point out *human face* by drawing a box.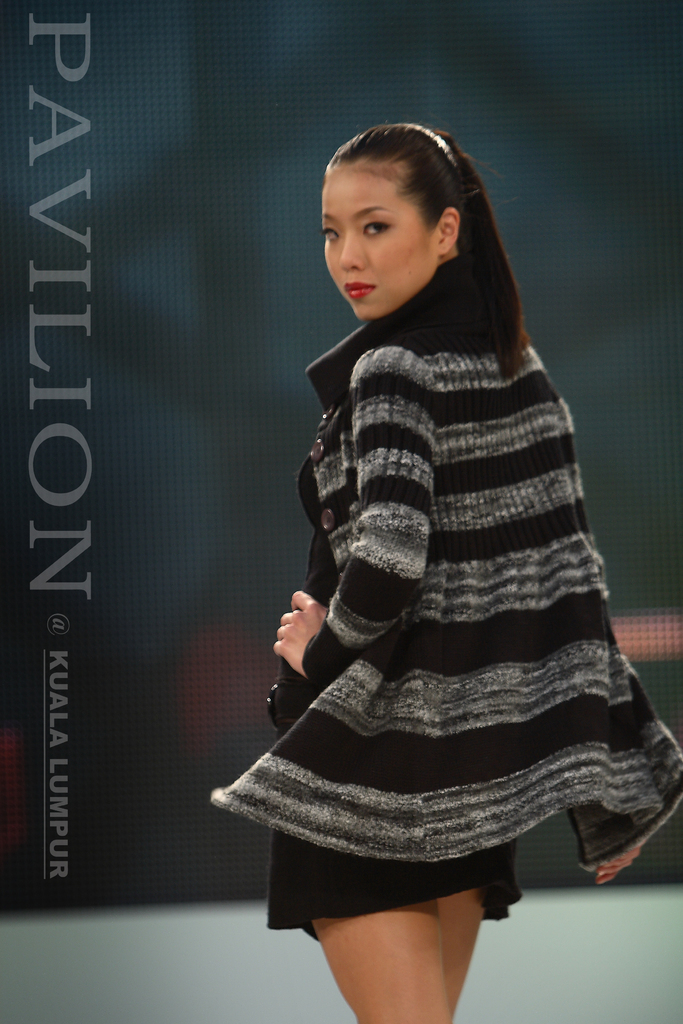
detection(319, 159, 445, 318).
